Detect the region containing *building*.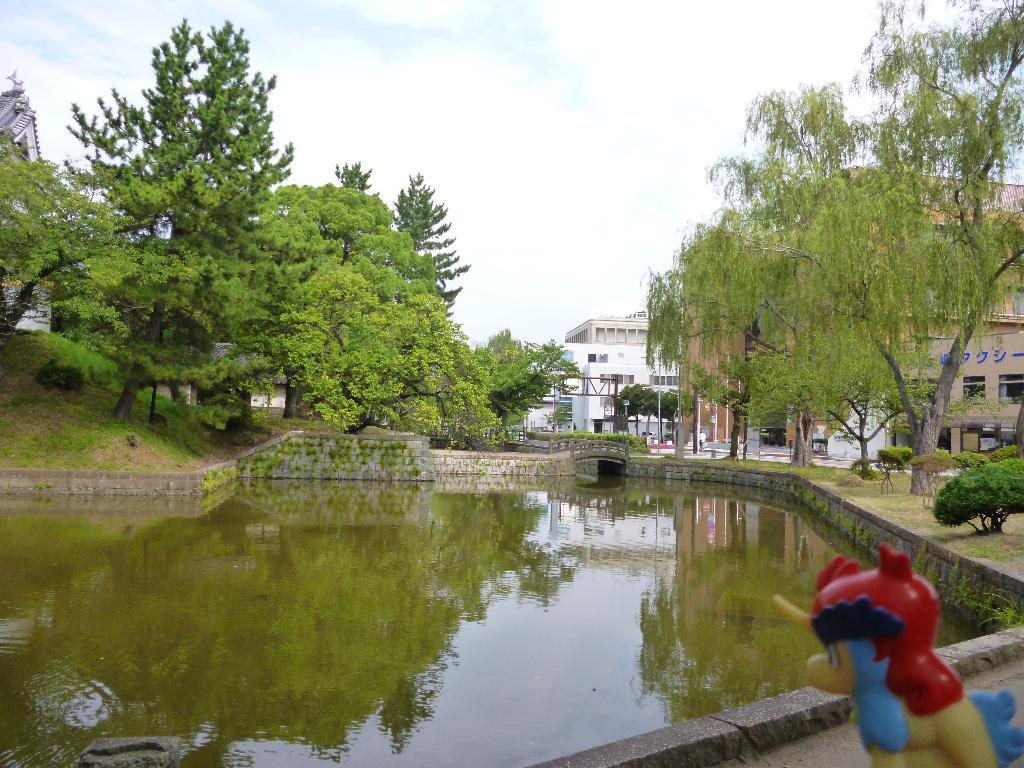
<box>523,314,678,444</box>.
